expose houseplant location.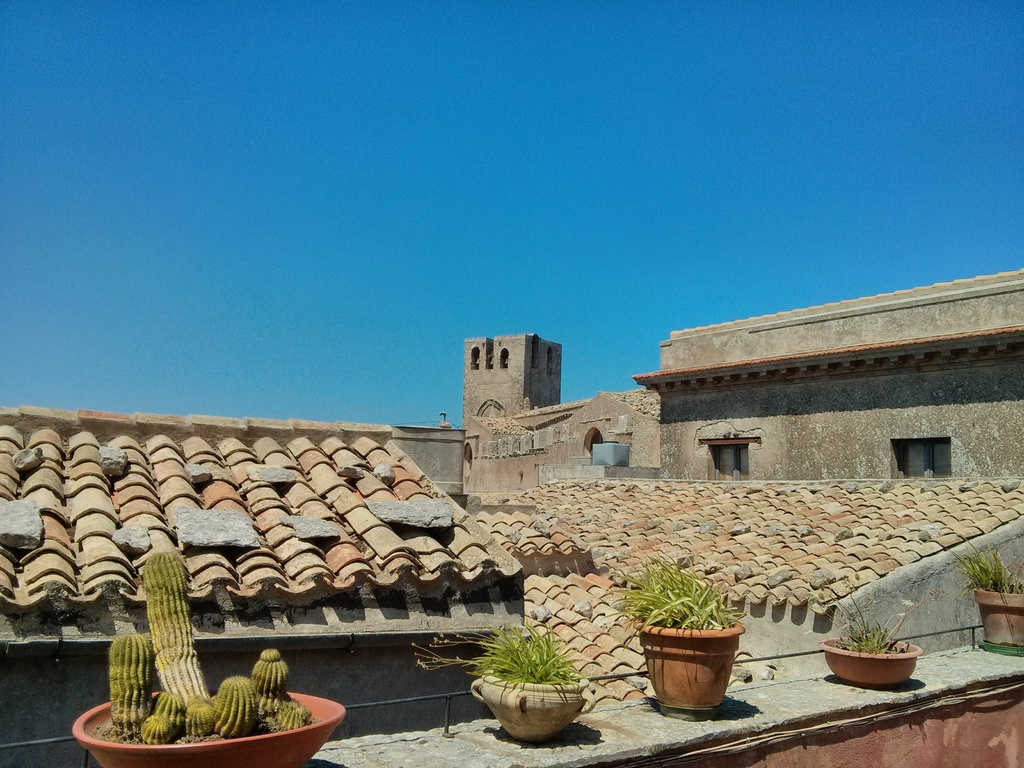
Exposed at bbox=(957, 552, 1023, 651).
